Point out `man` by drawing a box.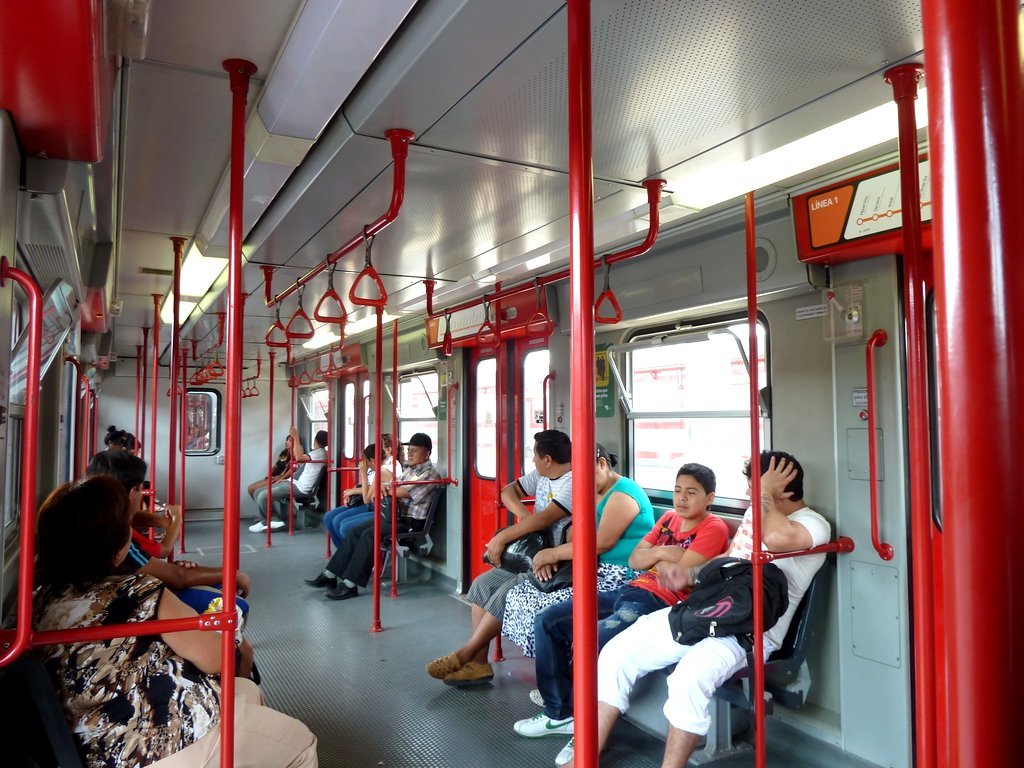
(426, 427, 577, 691).
